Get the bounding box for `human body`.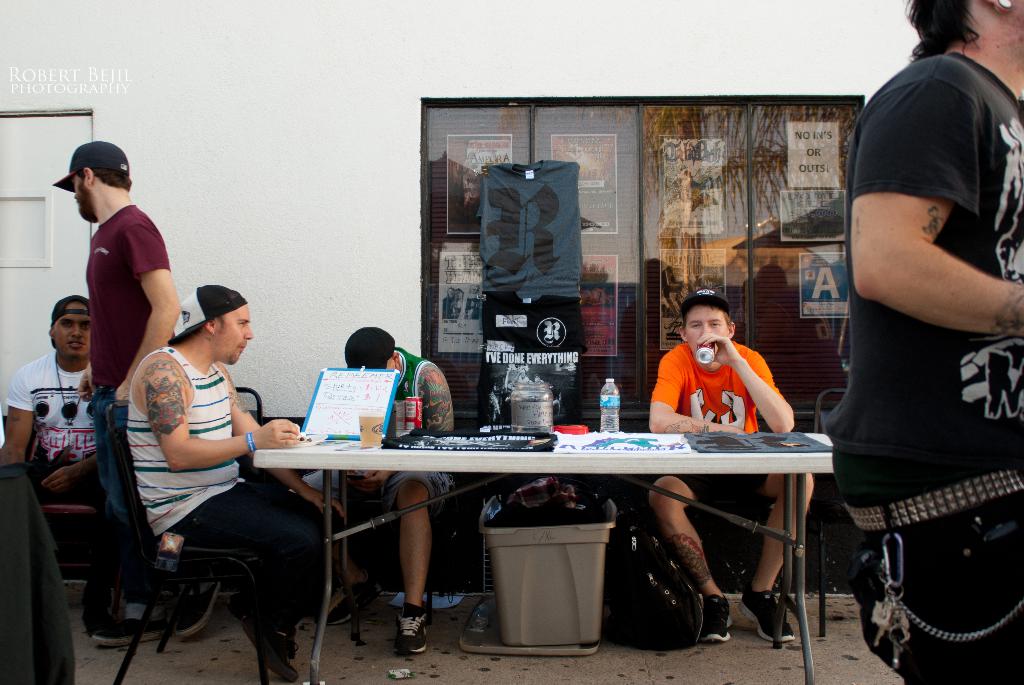
{"x1": 0, "y1": 354, "x2": 125, "y2": 643}.
